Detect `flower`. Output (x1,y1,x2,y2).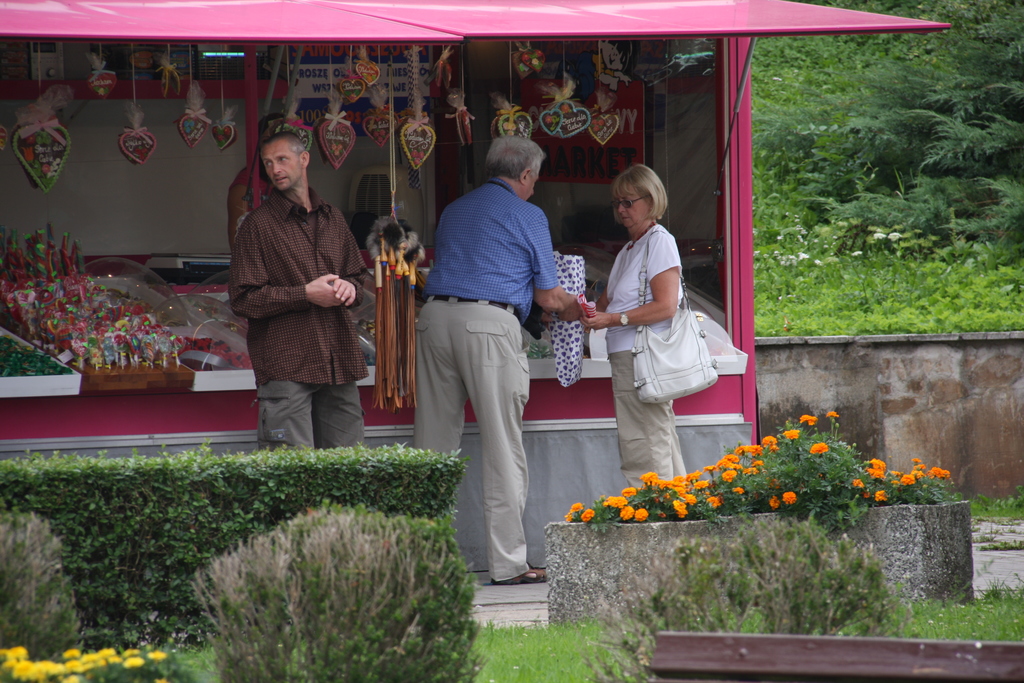
(771,446,778,456).
